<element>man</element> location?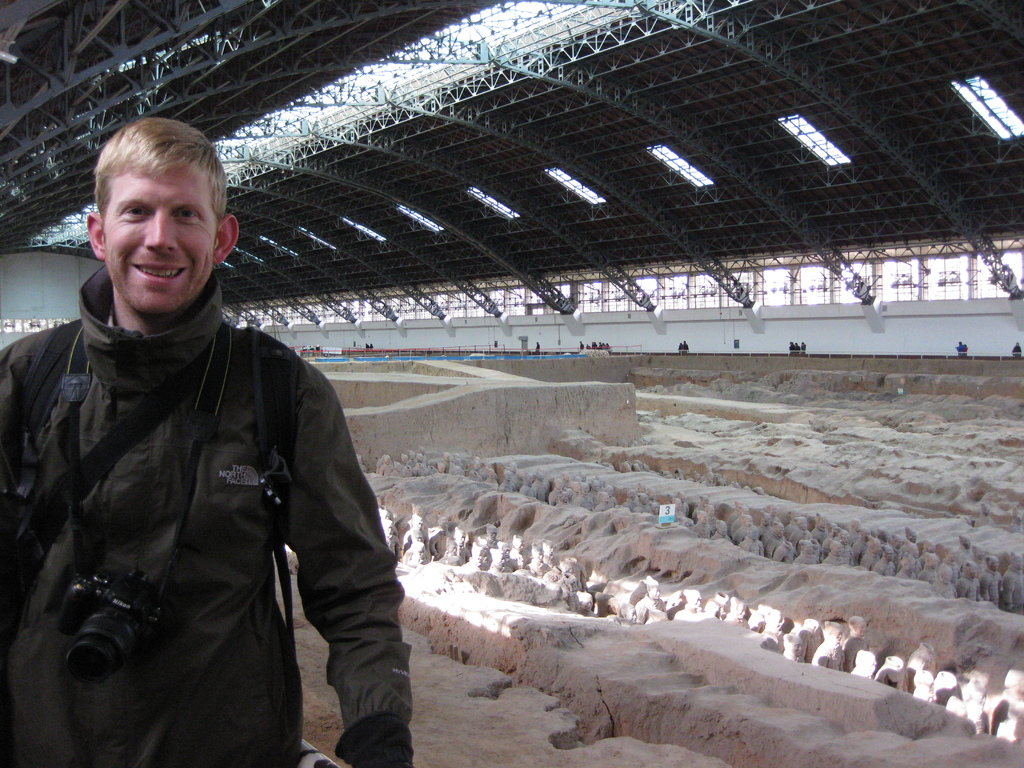
(0,119,420,767)
